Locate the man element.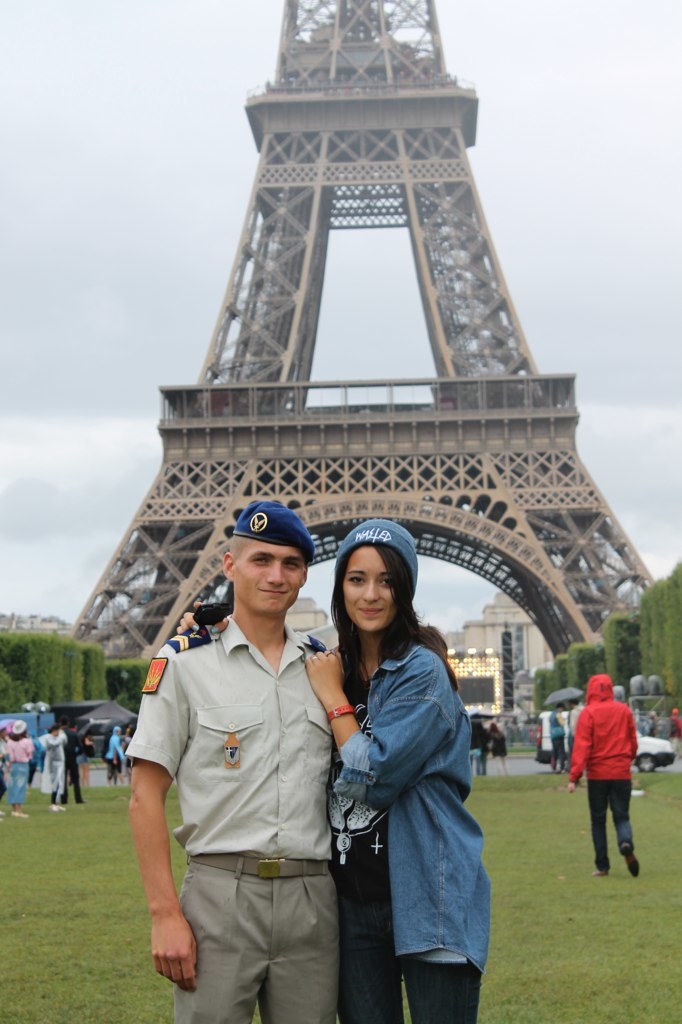
Element bbox: x1=548 y1=705 x2=564 y2=774.
